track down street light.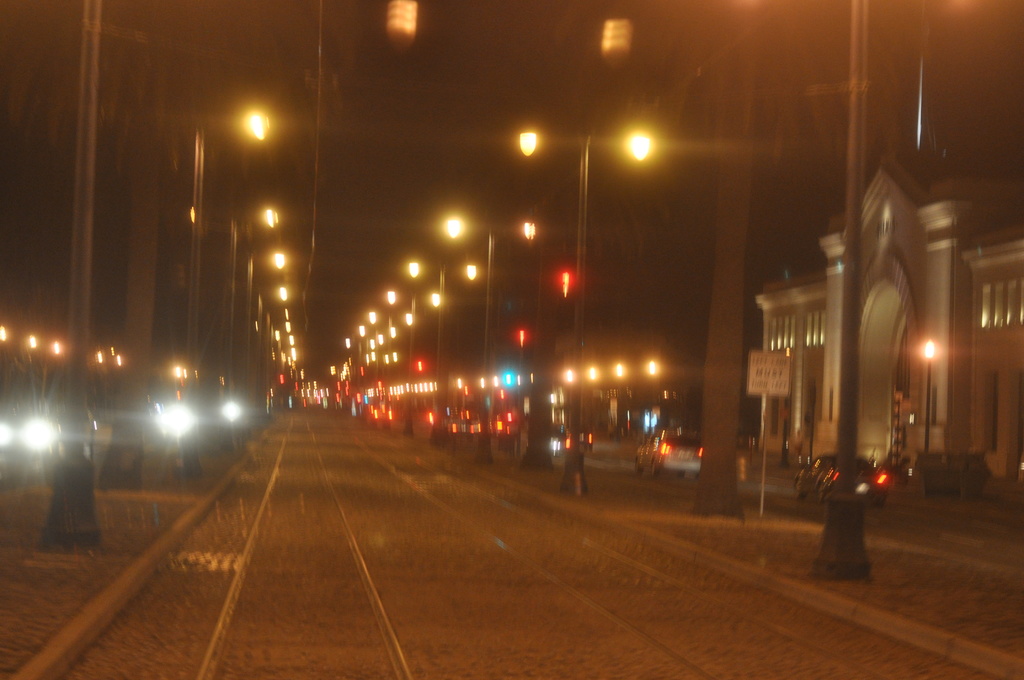
Tracked to <box>406,262,481,421</box>.
